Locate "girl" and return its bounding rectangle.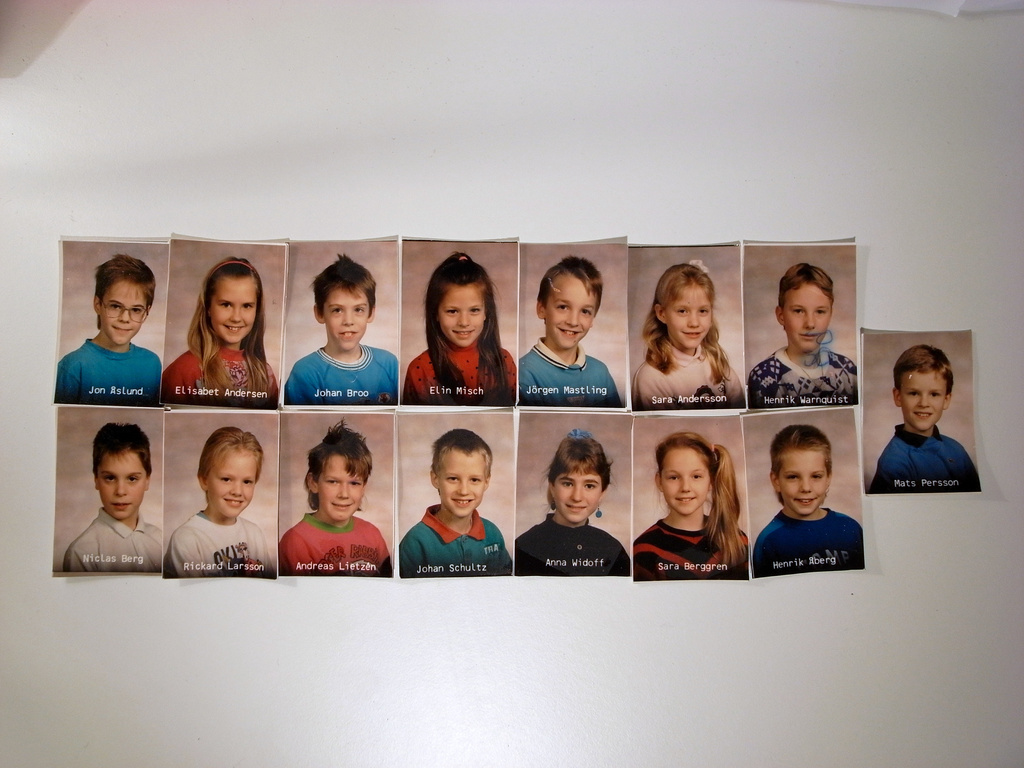
bbox=[748, 268, 860, 408].
